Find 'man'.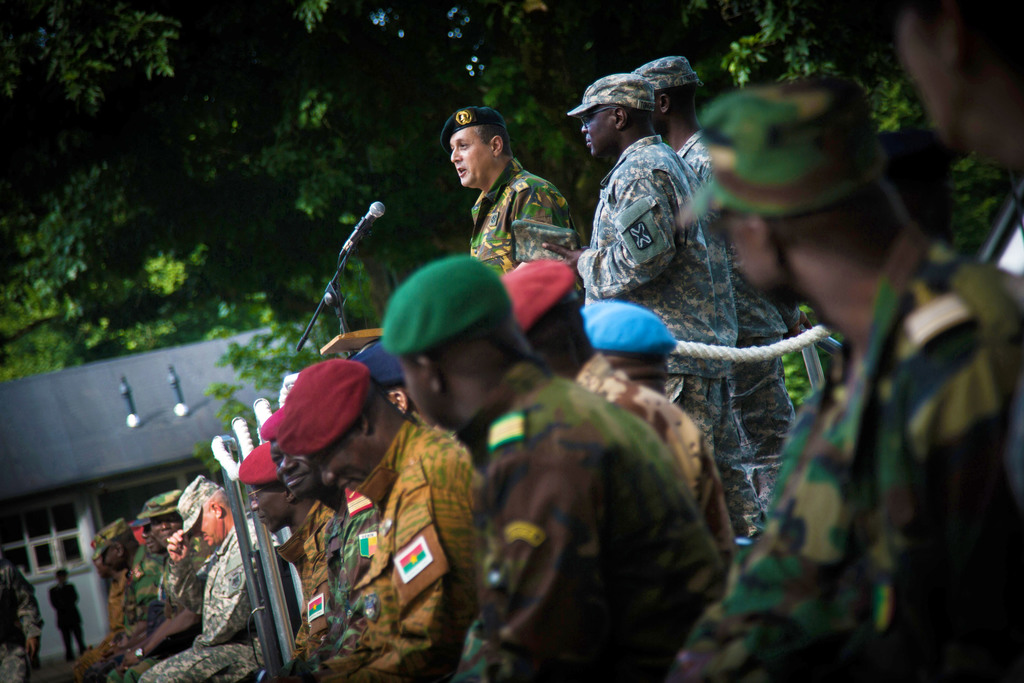
left=0, top=555, right=47, bottom=682.
